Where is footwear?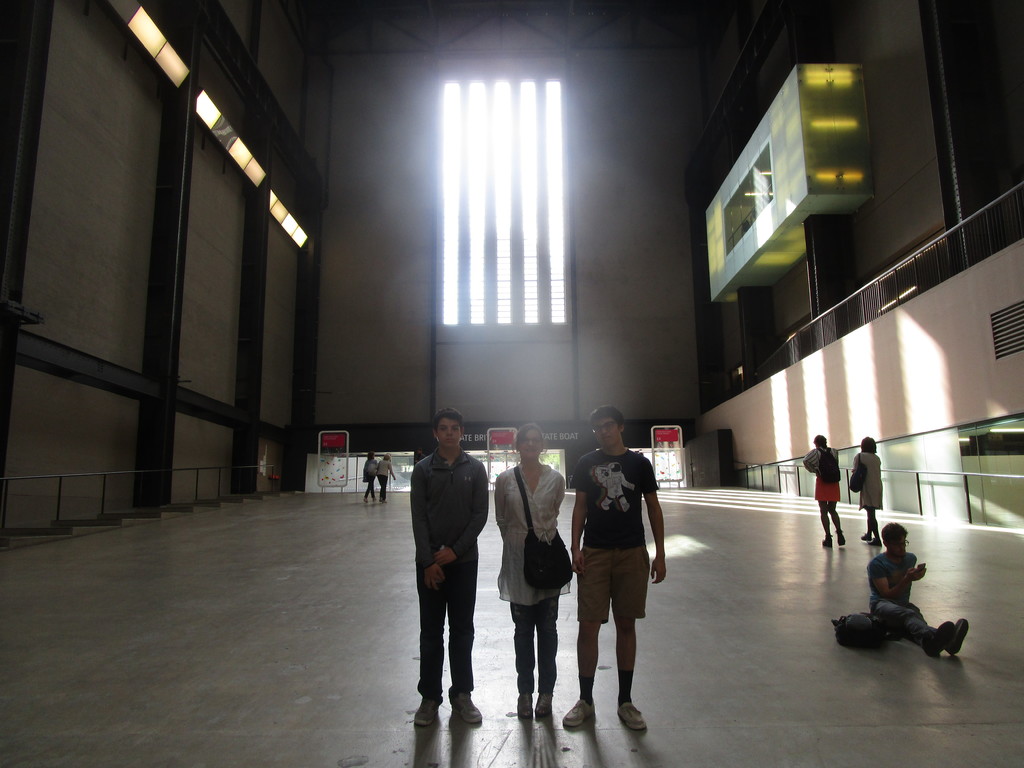
Rect(820, 536, 832, 549).
